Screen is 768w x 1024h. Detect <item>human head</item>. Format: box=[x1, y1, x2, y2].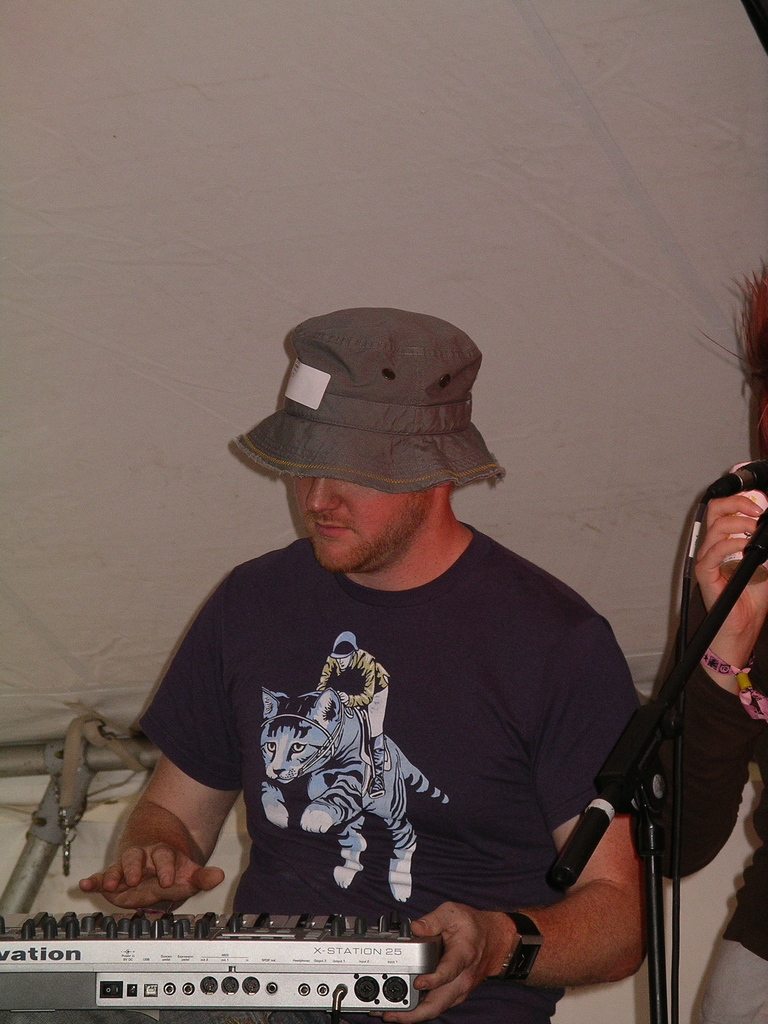
box=[259, 302, 502, 481].
